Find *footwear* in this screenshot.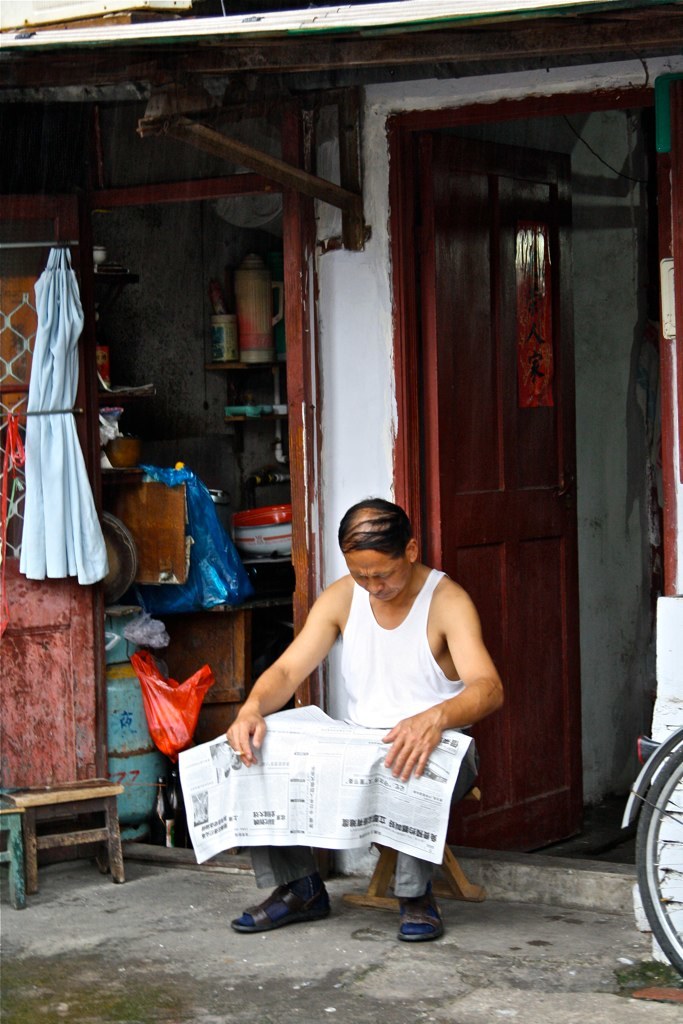
The bounding box for *footwear* is bbox=[394, 889, 446, 940].
